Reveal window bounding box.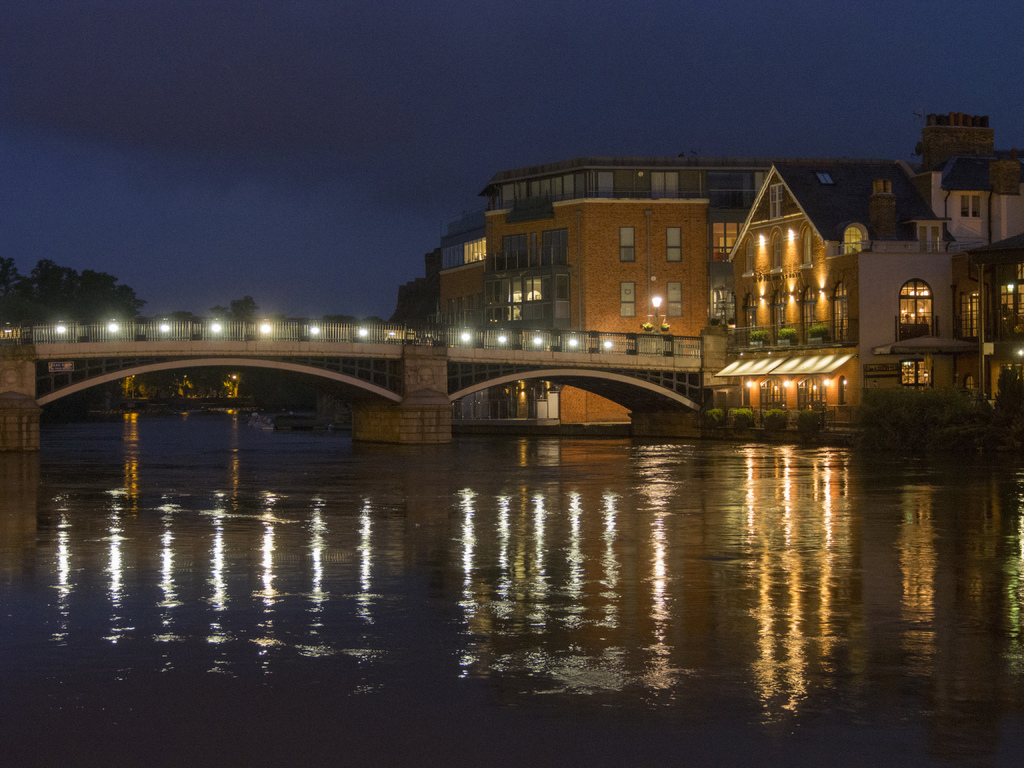
Revealed: 991 282 1023 333.
